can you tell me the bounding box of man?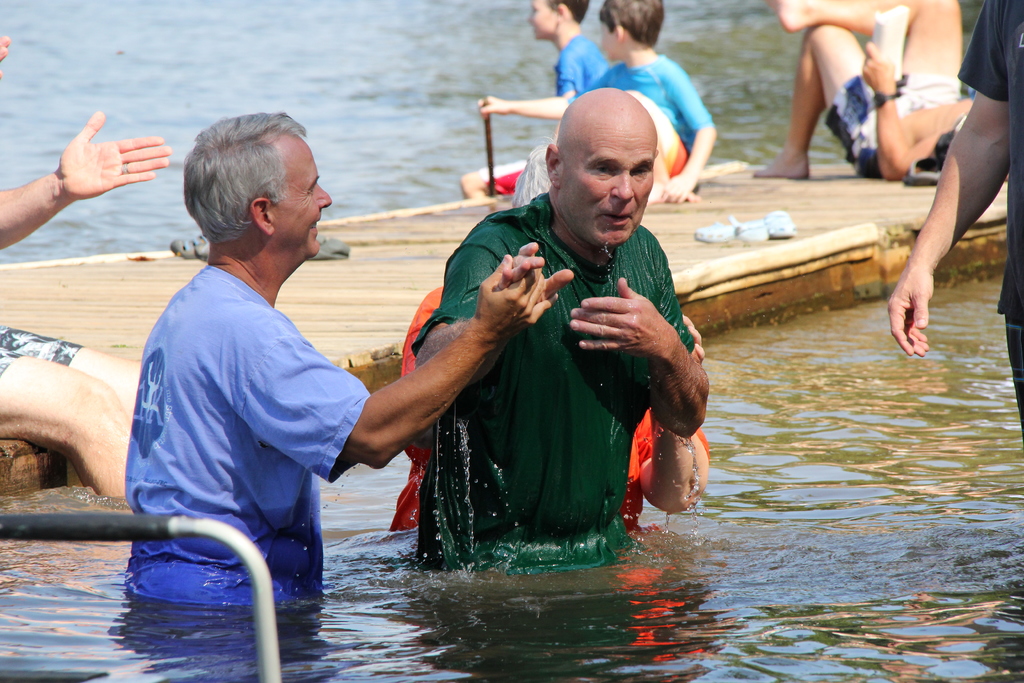
bbox=(892, 0, 1023, 456).
